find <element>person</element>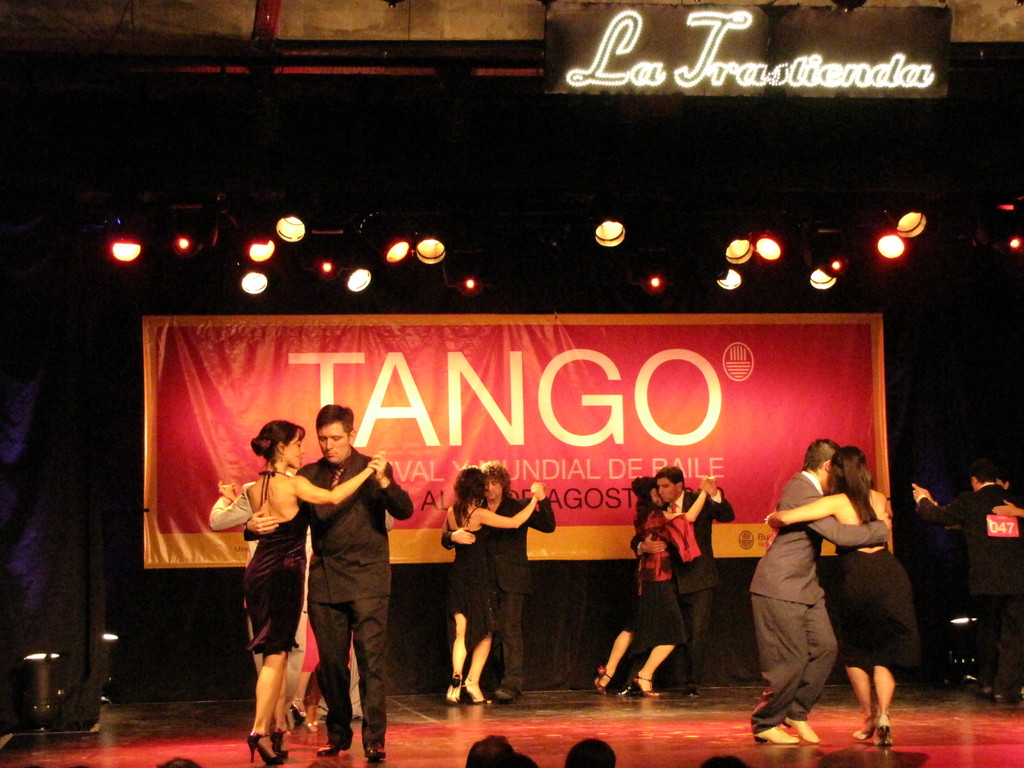
x1=690, y1=755, x2=756, y2=767
